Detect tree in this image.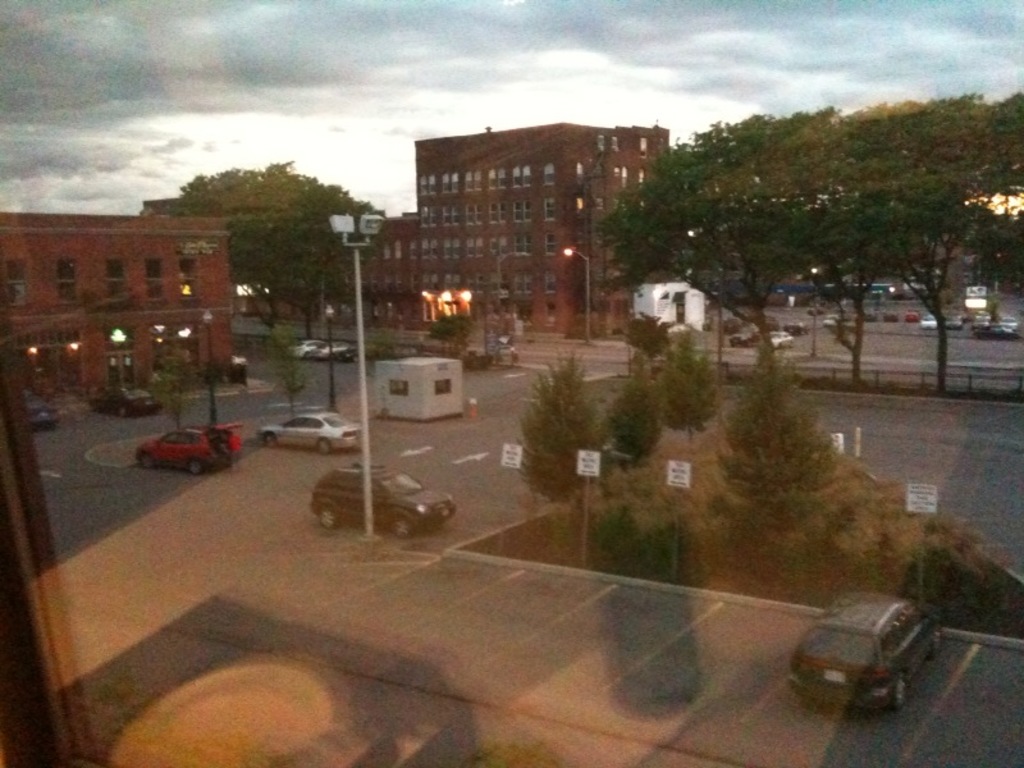
Detection: x1=259 y1=324 x2=315 y2=422.
